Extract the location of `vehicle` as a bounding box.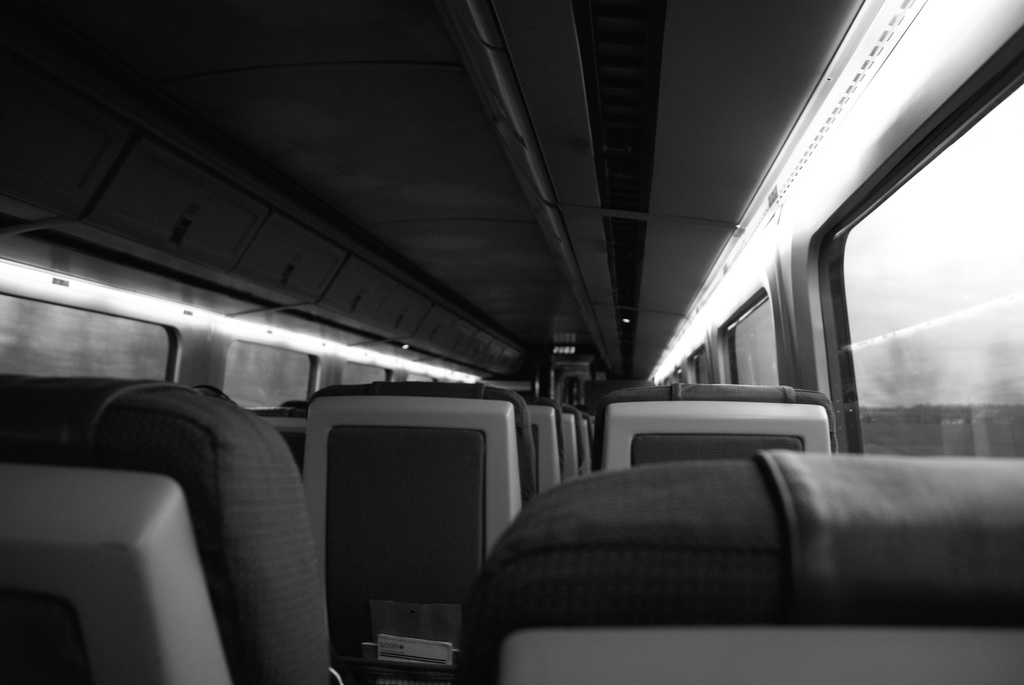
0:0:1023:684.
